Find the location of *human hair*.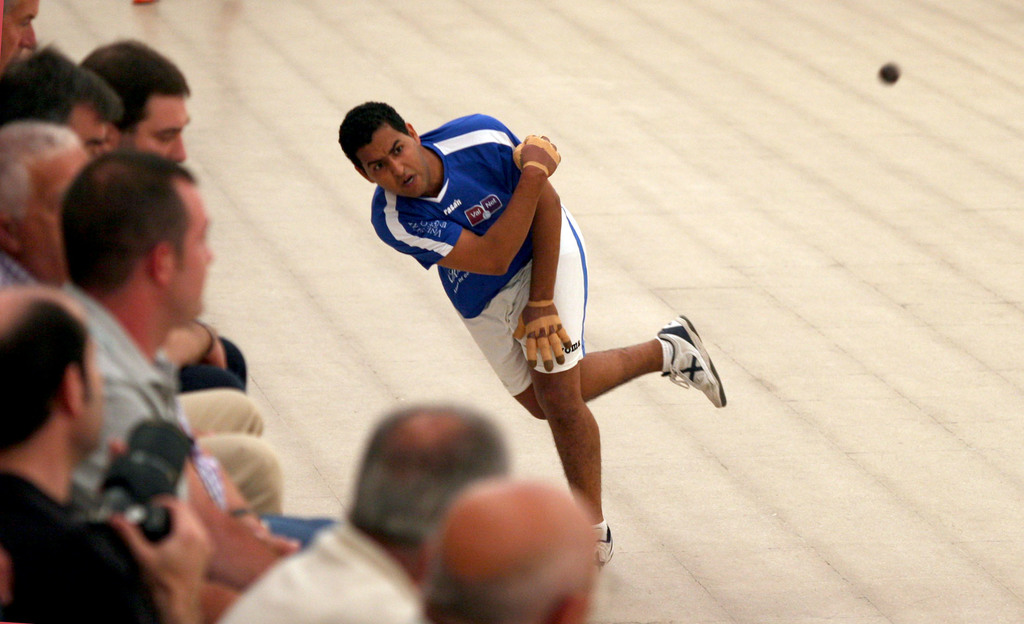
Location: <bbox>345, 400, 514, 546</bbox>.
